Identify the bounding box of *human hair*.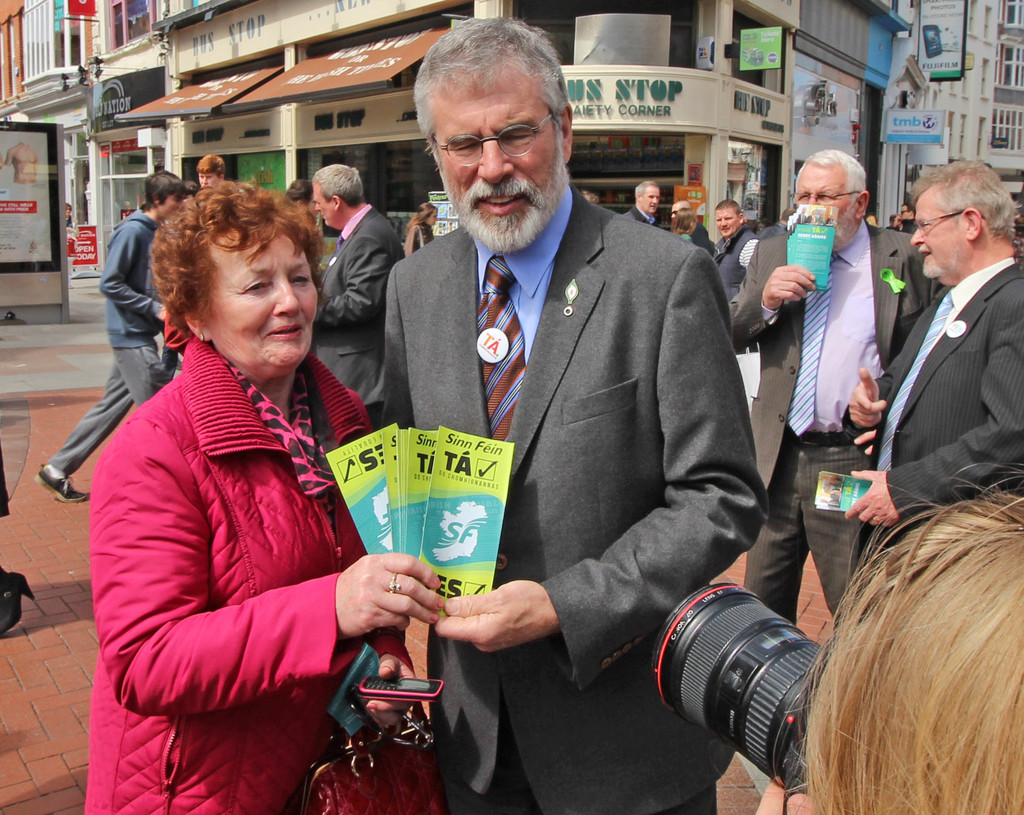
left=415, top=12, right=573, bottom=152.
